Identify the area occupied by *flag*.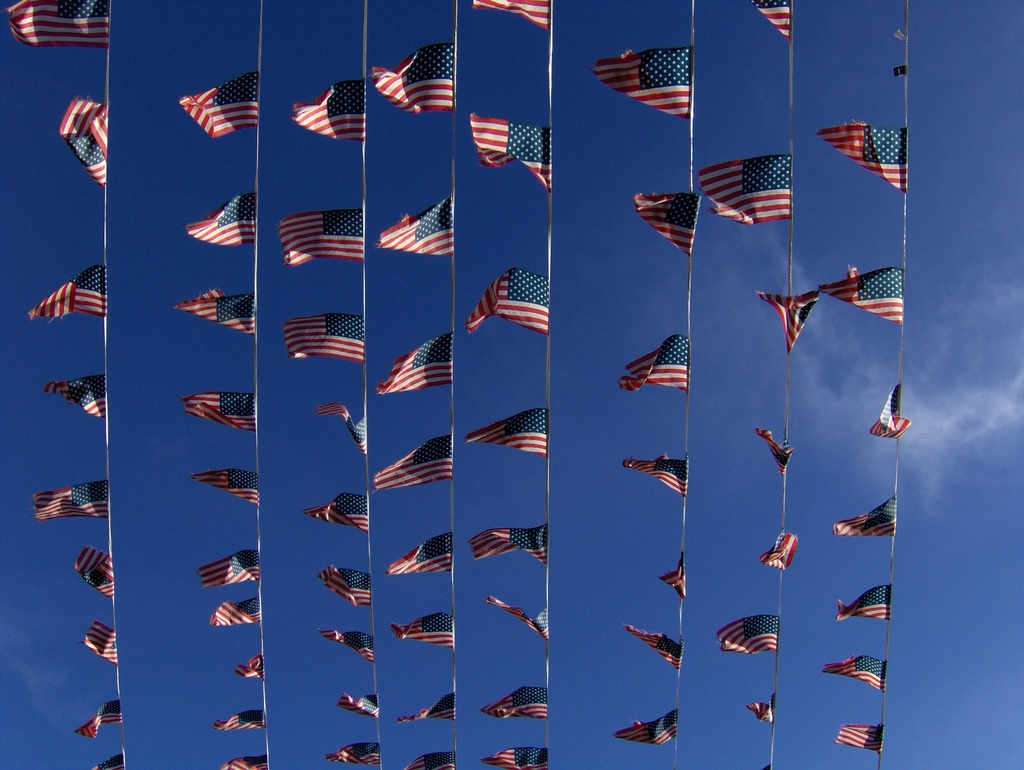
Area: crop(31, 475, 113, 522).
